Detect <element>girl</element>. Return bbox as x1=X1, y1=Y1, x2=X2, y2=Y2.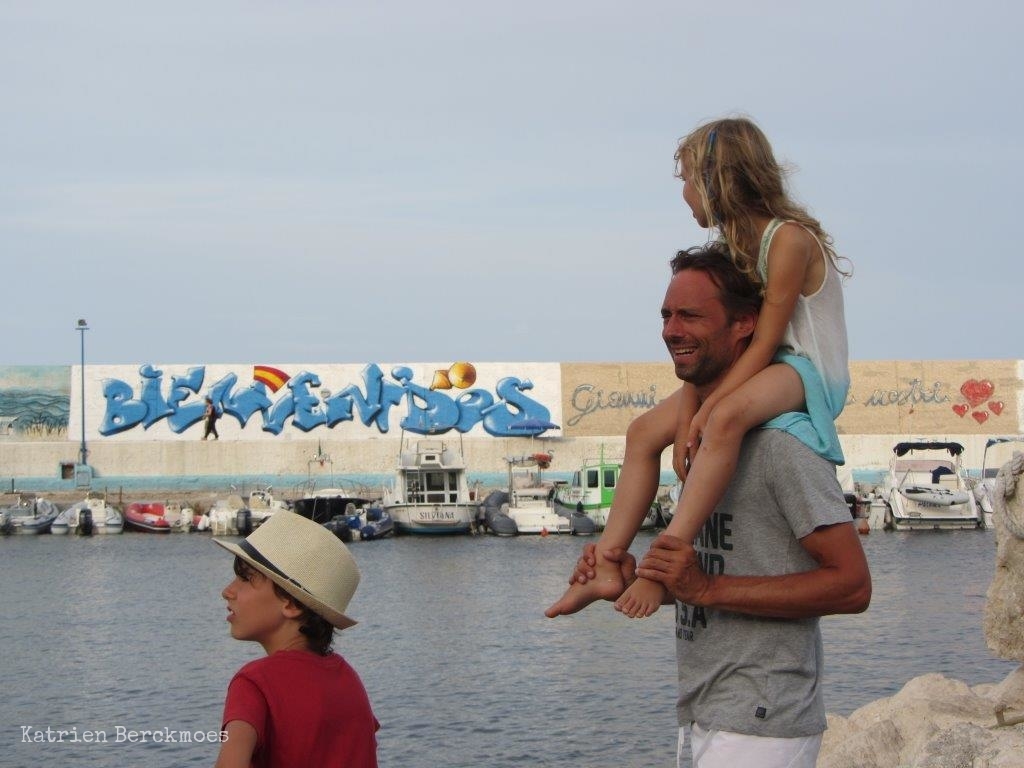
x1=545, y1=113, x2=853, y2=616.
